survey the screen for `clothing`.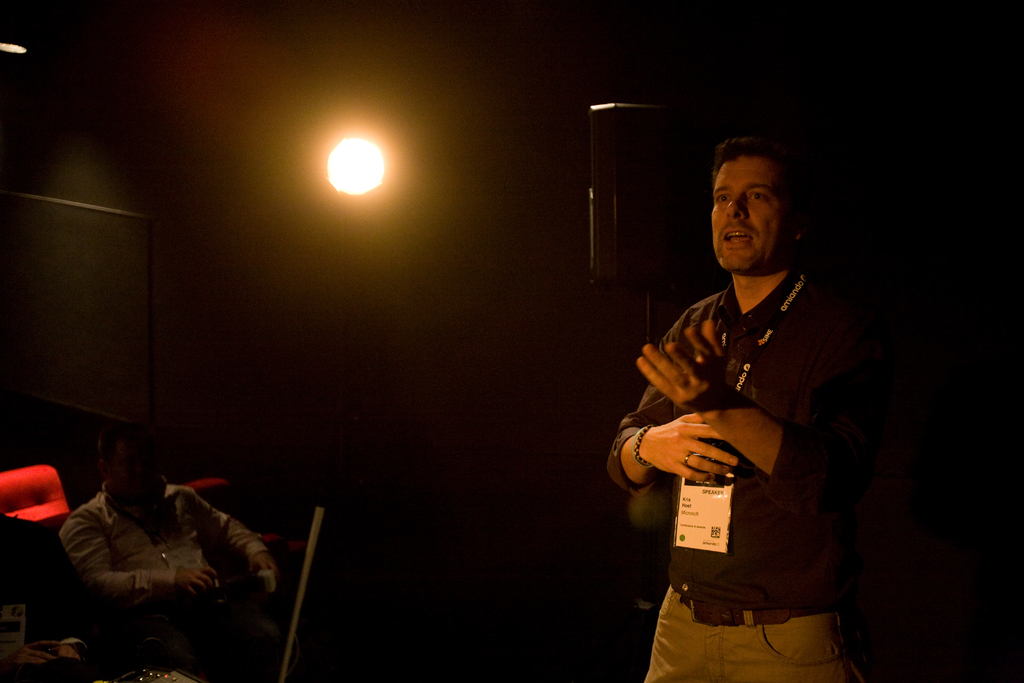
Survey found: bbox=[620, 147, 888, 682].
